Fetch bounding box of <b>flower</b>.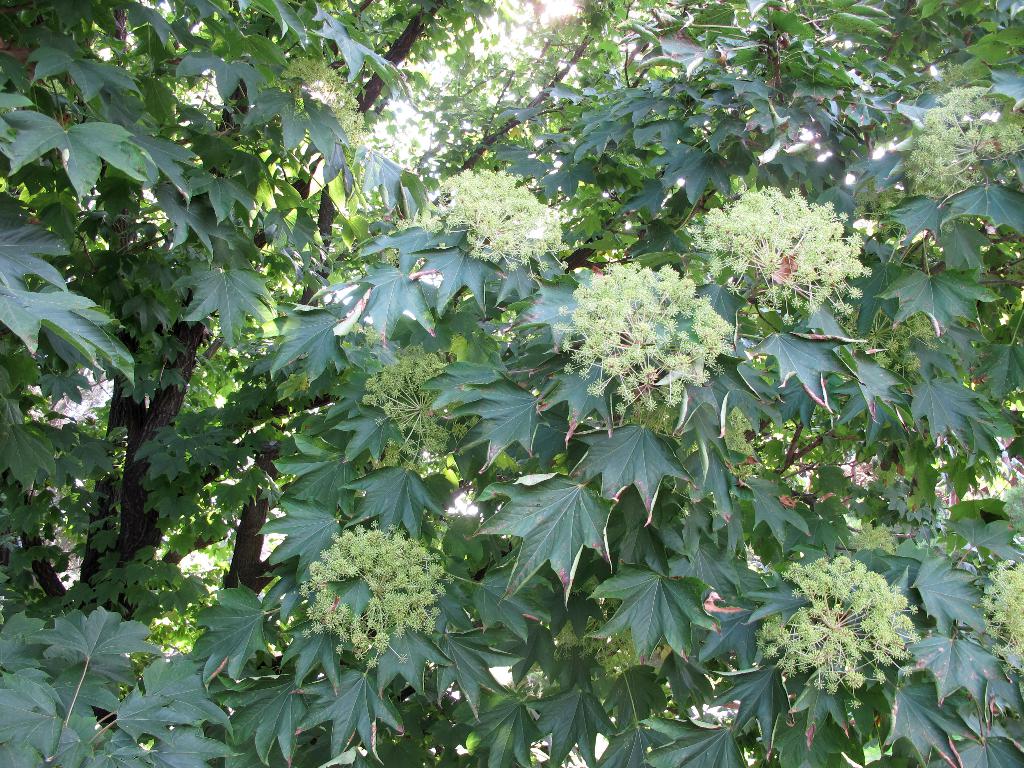
Bbox: (left=698, top=177, right=868, bottom=307).
